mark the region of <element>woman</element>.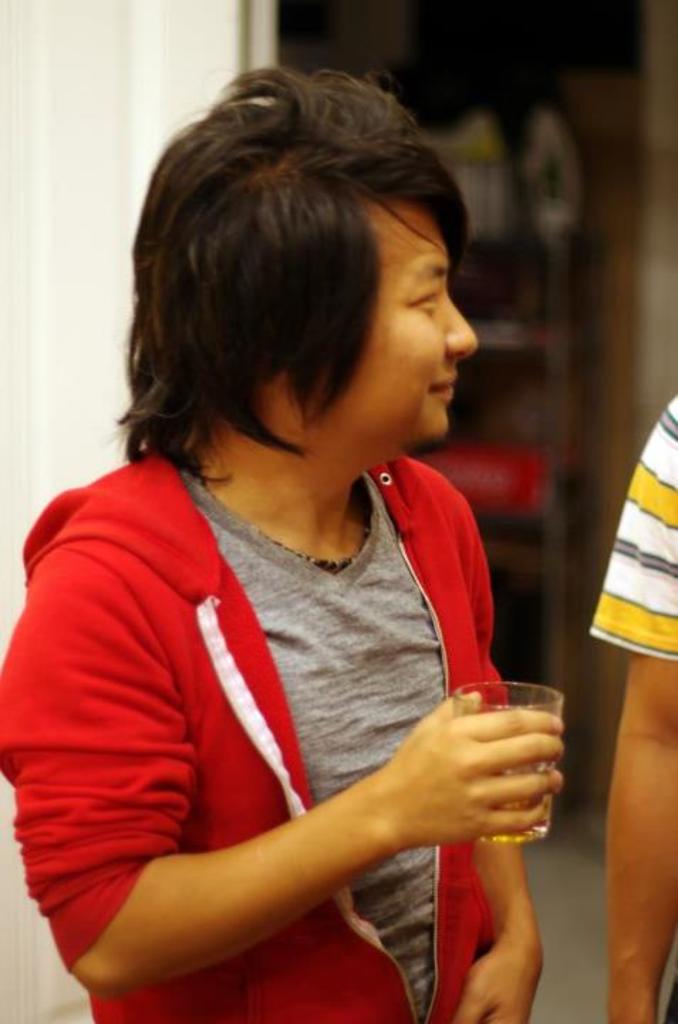
Region: locate(0, 60, 573, 1023).
